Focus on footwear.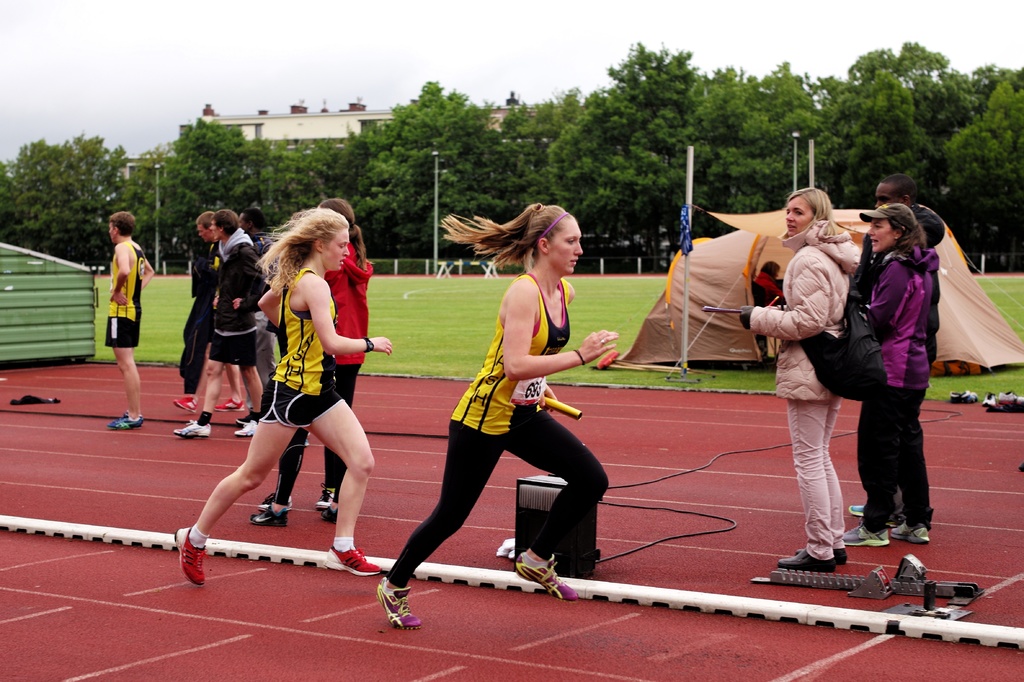
Focused at select_region(172, 393, 204, 415).
